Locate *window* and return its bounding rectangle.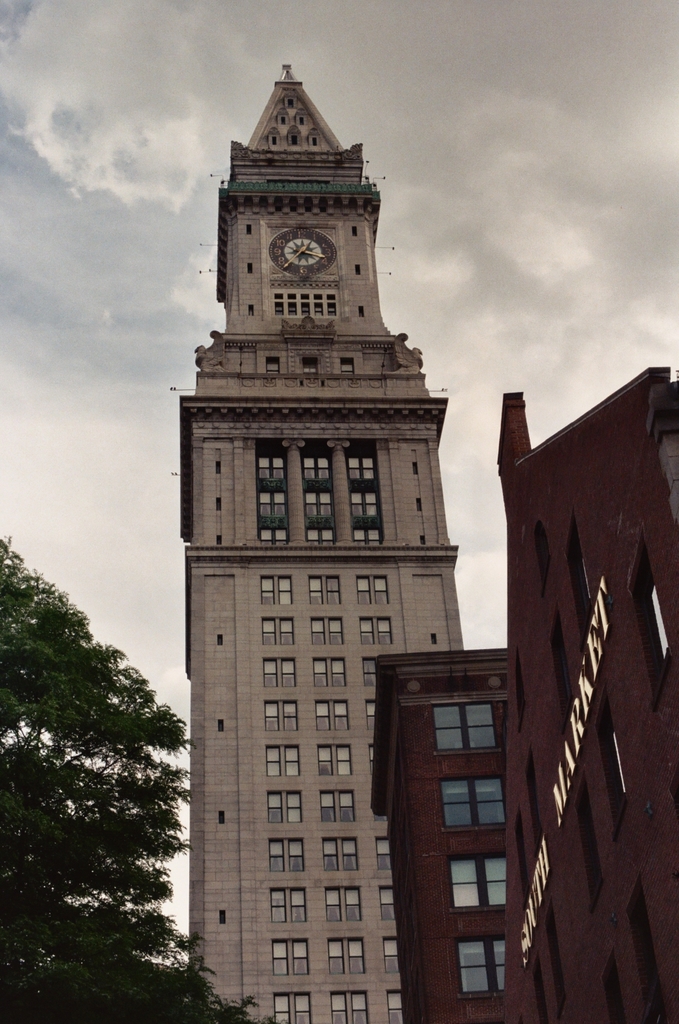
box=[371, 883, 397, 921].
